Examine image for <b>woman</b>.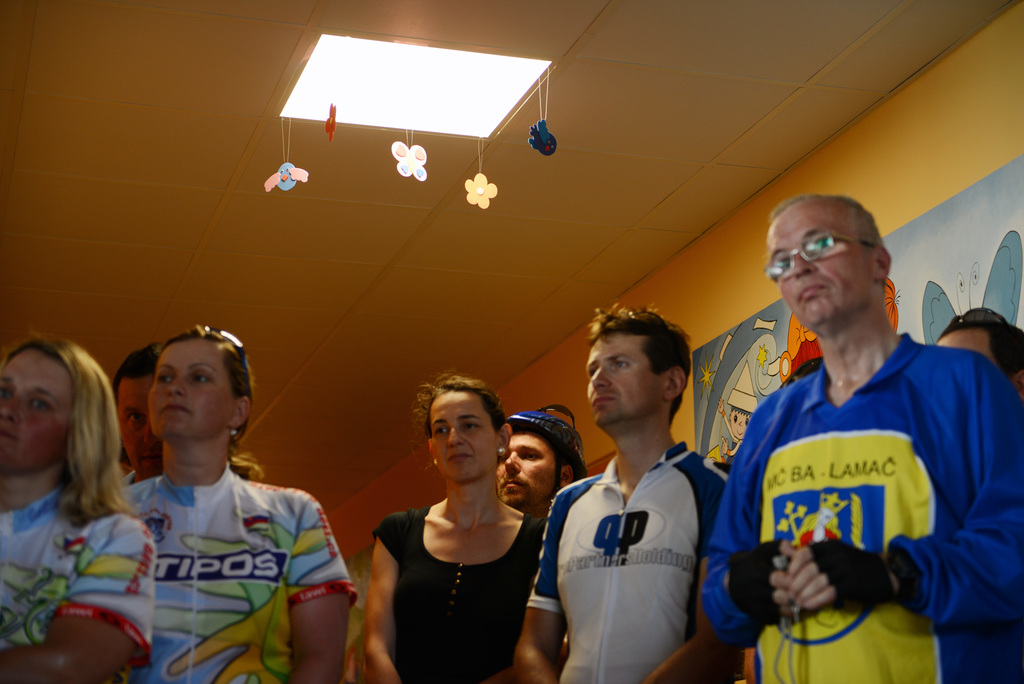
Examination result: <box>0,334,156,683</box>.
